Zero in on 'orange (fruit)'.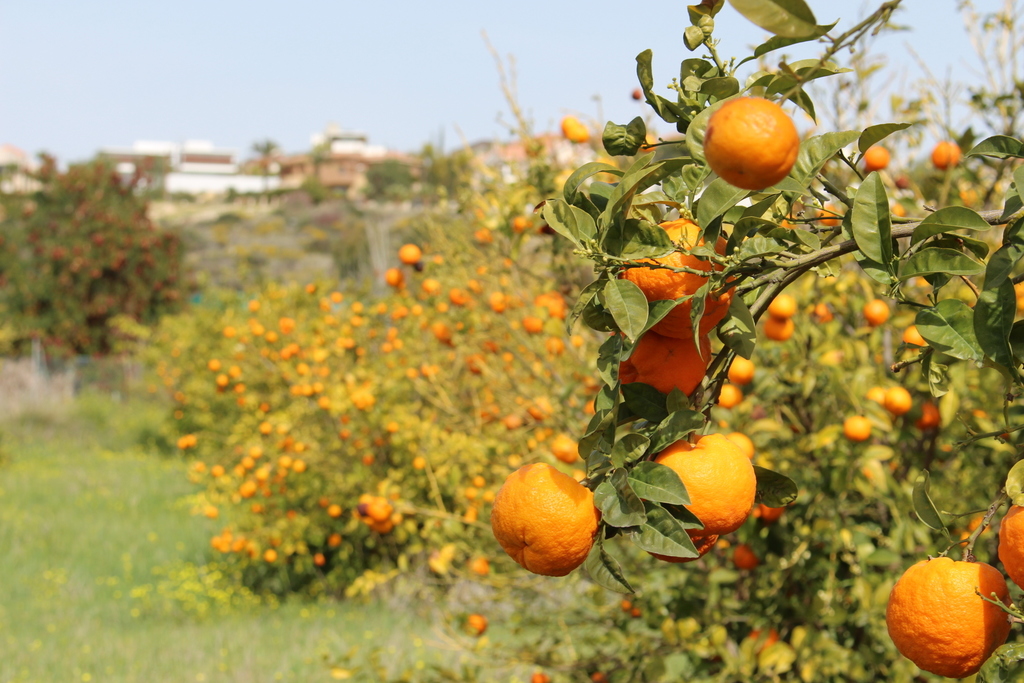
Zeroed in: [913,402,934,427].
